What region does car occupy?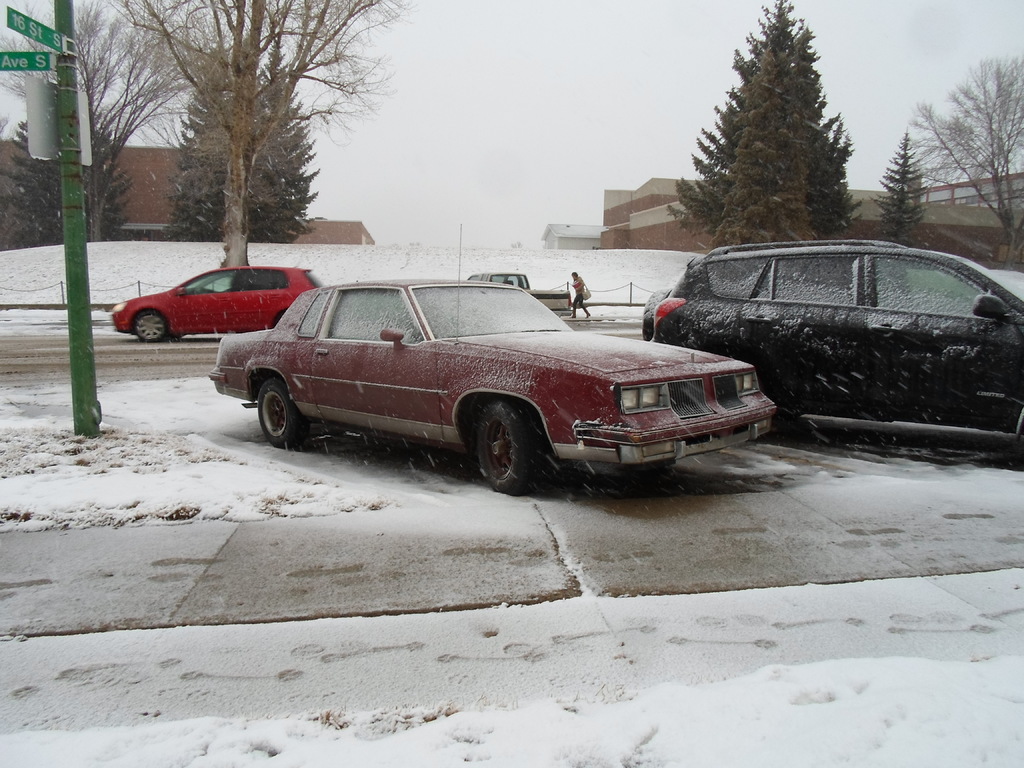
BBox(108, 268, 323, 346).
